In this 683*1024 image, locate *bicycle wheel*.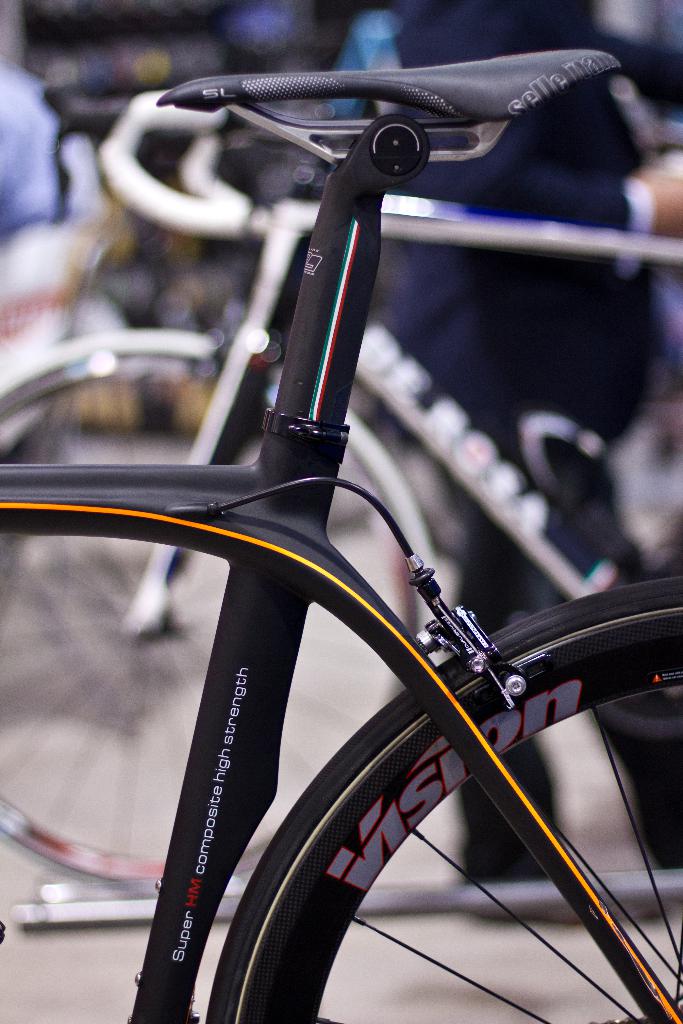
Bounding box: [204, 582, 682, 1023].
